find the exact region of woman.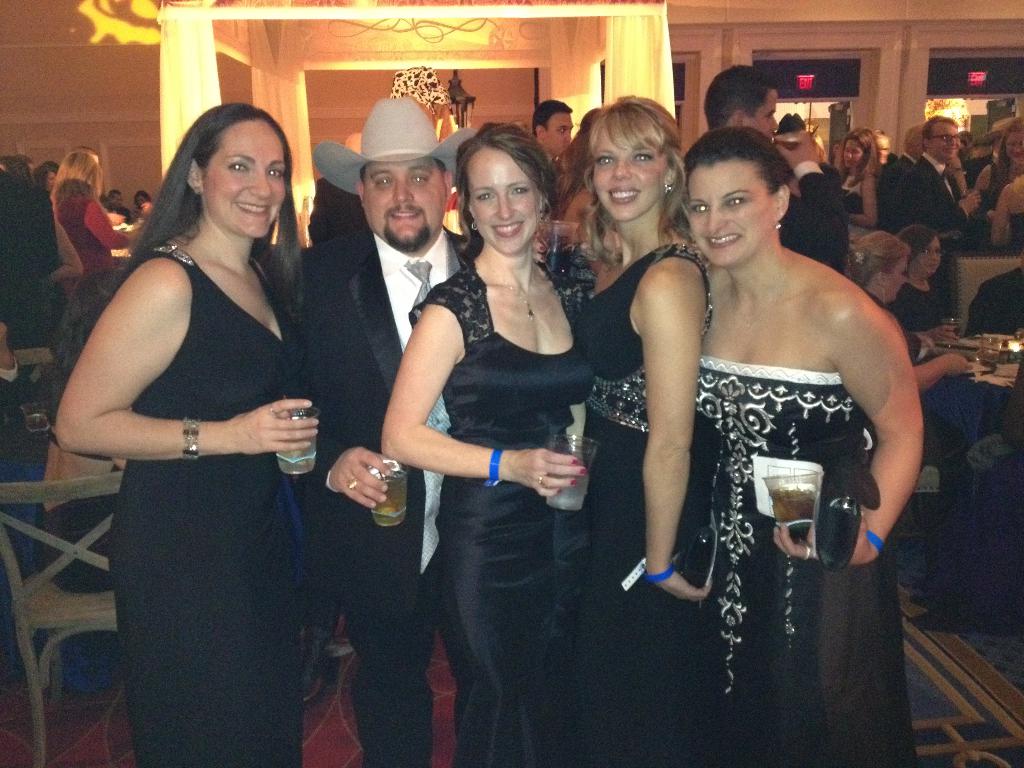
Exact region: x1=987, y1=131, x2=1023, y2=242.
